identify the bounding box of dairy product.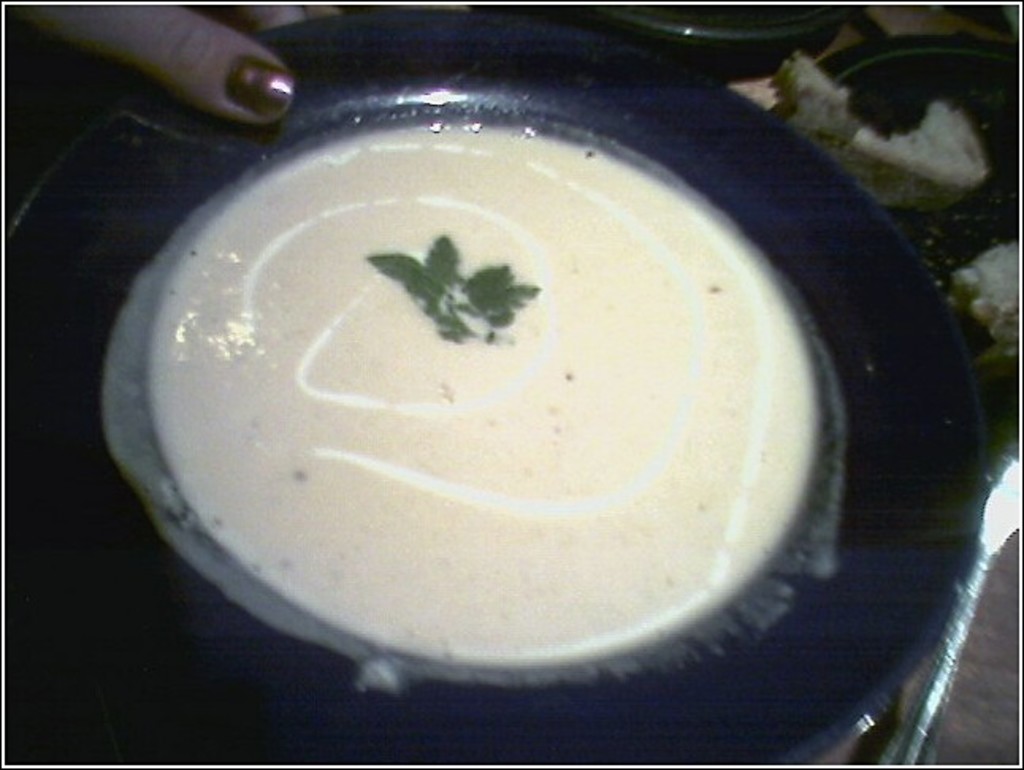
region(151, 120, 823, 669).
